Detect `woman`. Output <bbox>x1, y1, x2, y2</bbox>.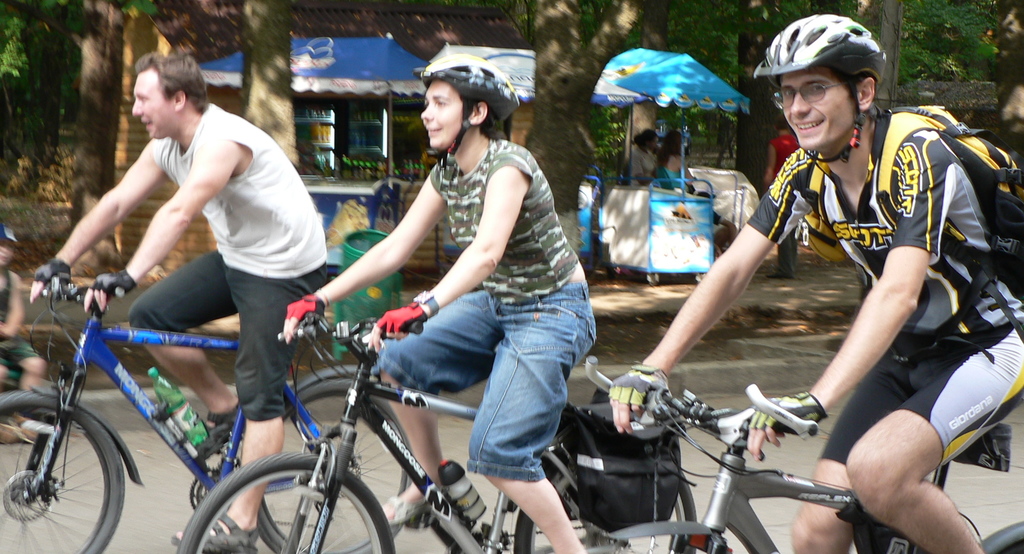
<bbox>277, 53, 600, 553</bbox>.
